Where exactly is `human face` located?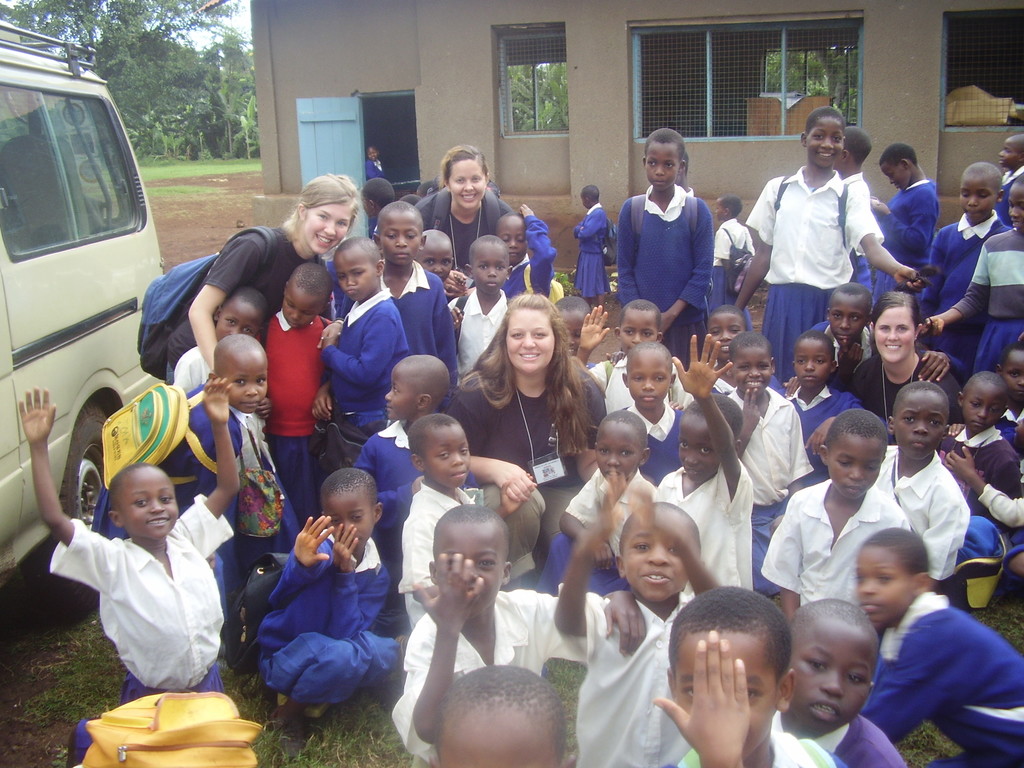
Its bounding box is x1=559 y1=312 x2=580 y2=355.
